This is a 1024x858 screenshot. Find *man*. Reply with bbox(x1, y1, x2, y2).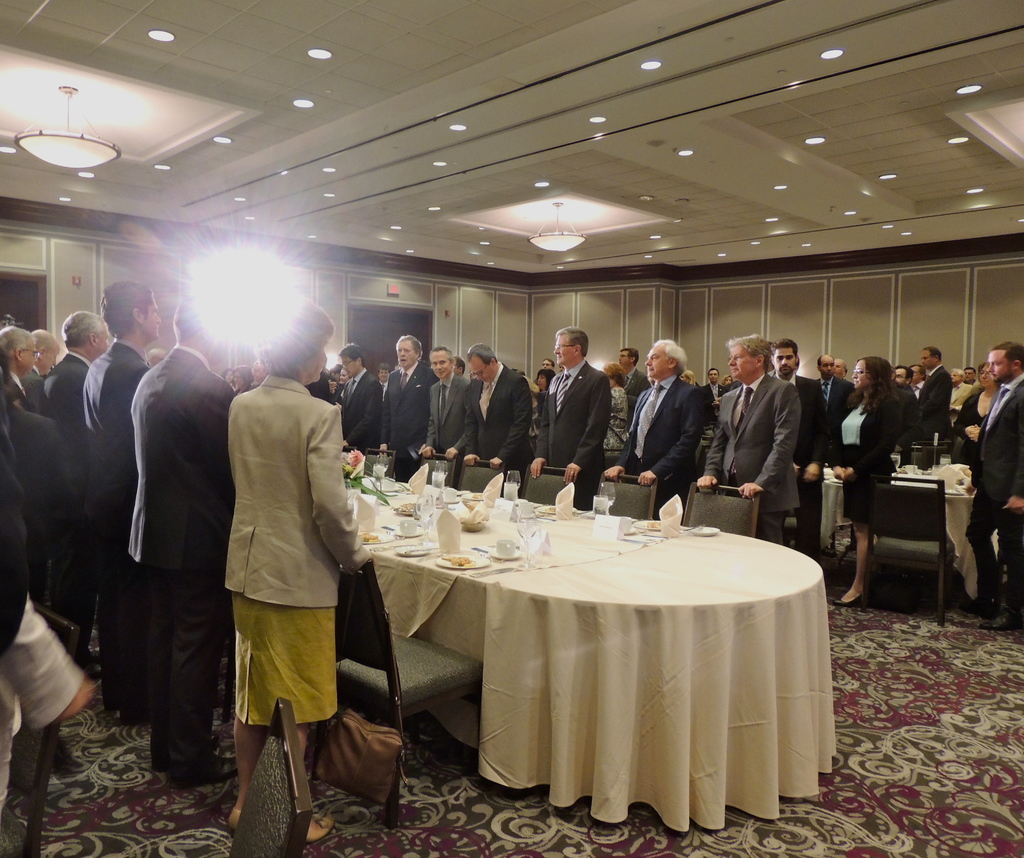
bbox(910, 365, 927, 401).
